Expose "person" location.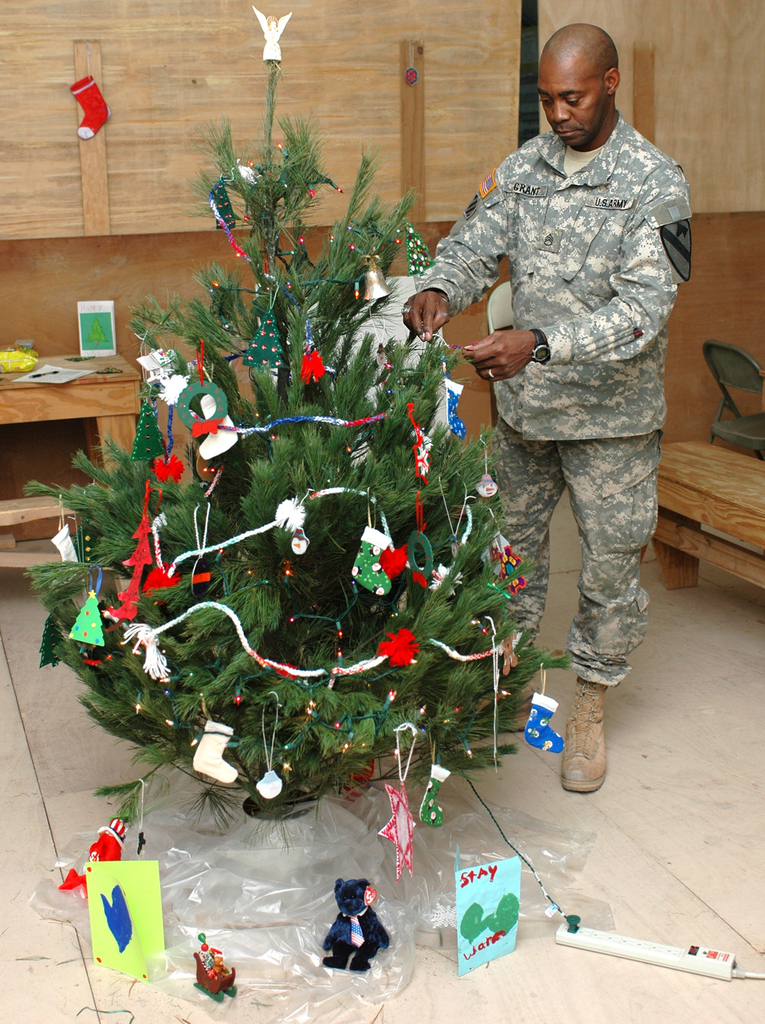
Exposed at 205, 946, 231, 991.
